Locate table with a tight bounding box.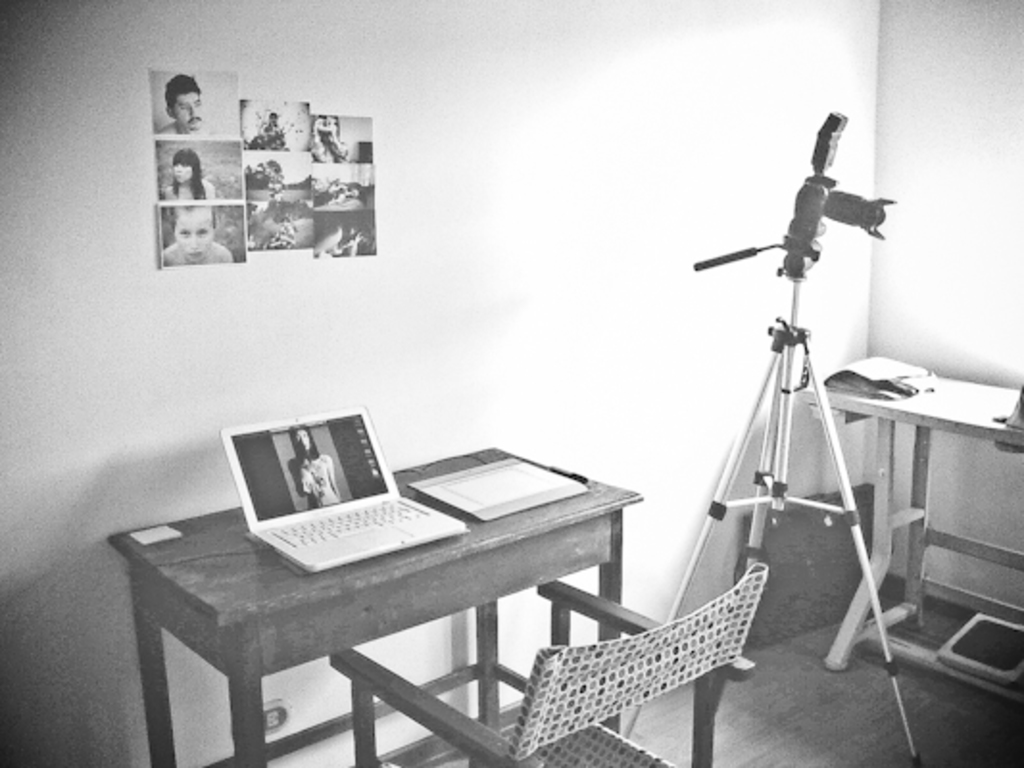
<box>799,361,1022,676</box>.
